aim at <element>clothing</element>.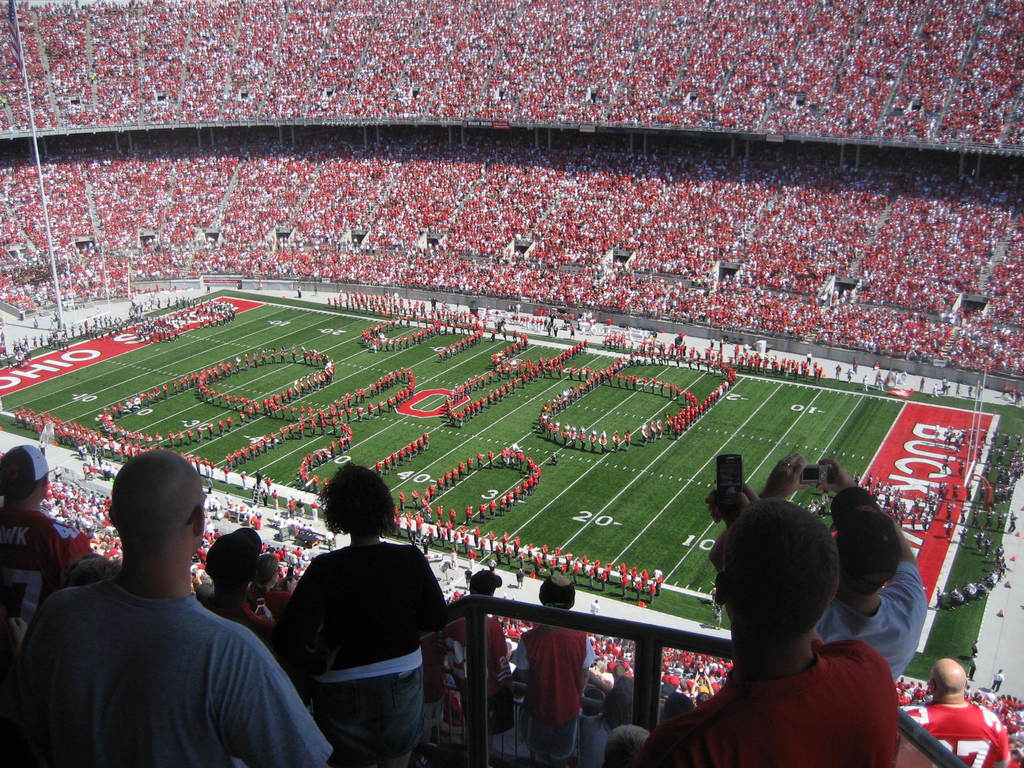
Aimed at box(634, 633, 904, 767).
